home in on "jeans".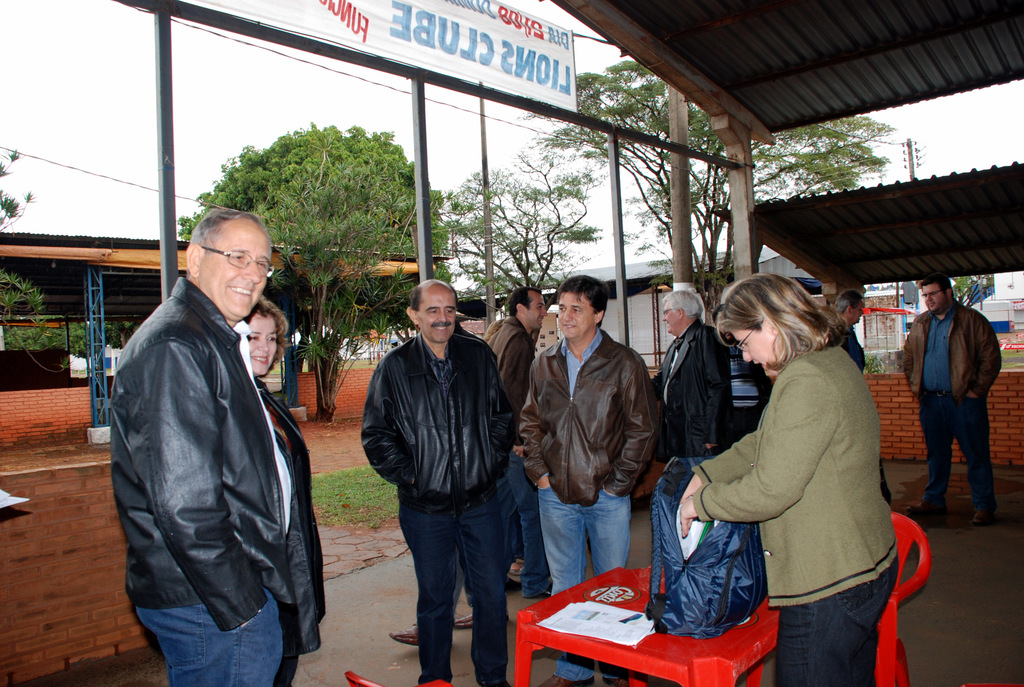
Homed in at 495, 445, 545, 600.
